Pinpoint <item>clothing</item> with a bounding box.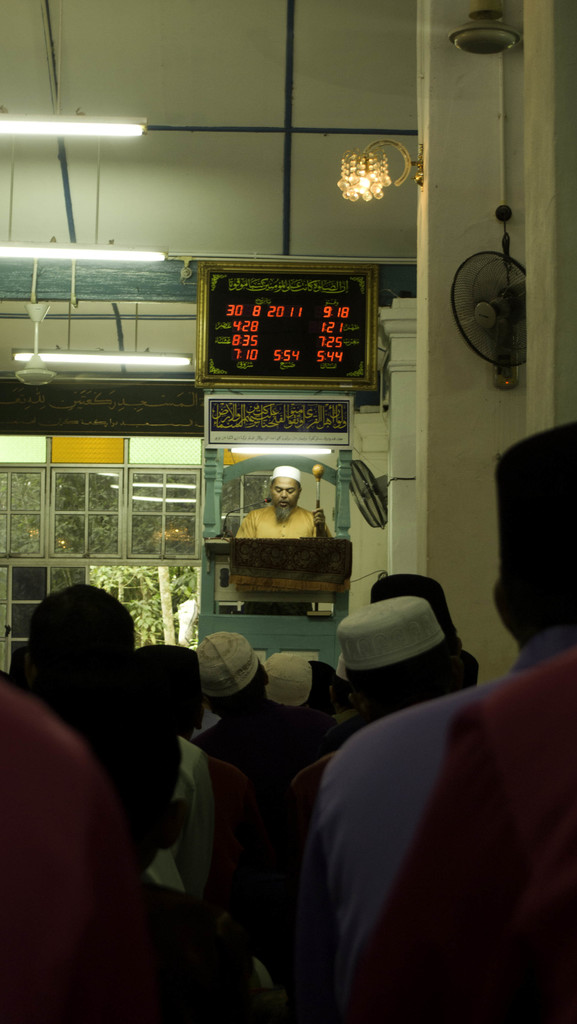
l=0, t=676, r=144, b=1023.
